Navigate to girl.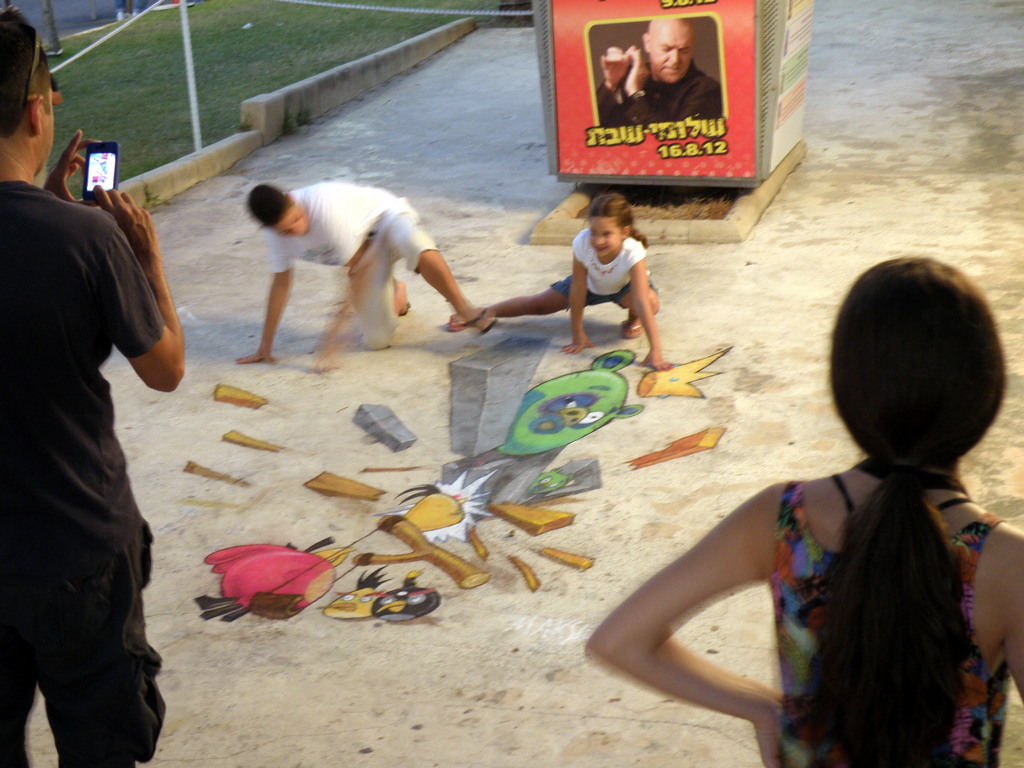
Navigation target: 447 196 675 371.
